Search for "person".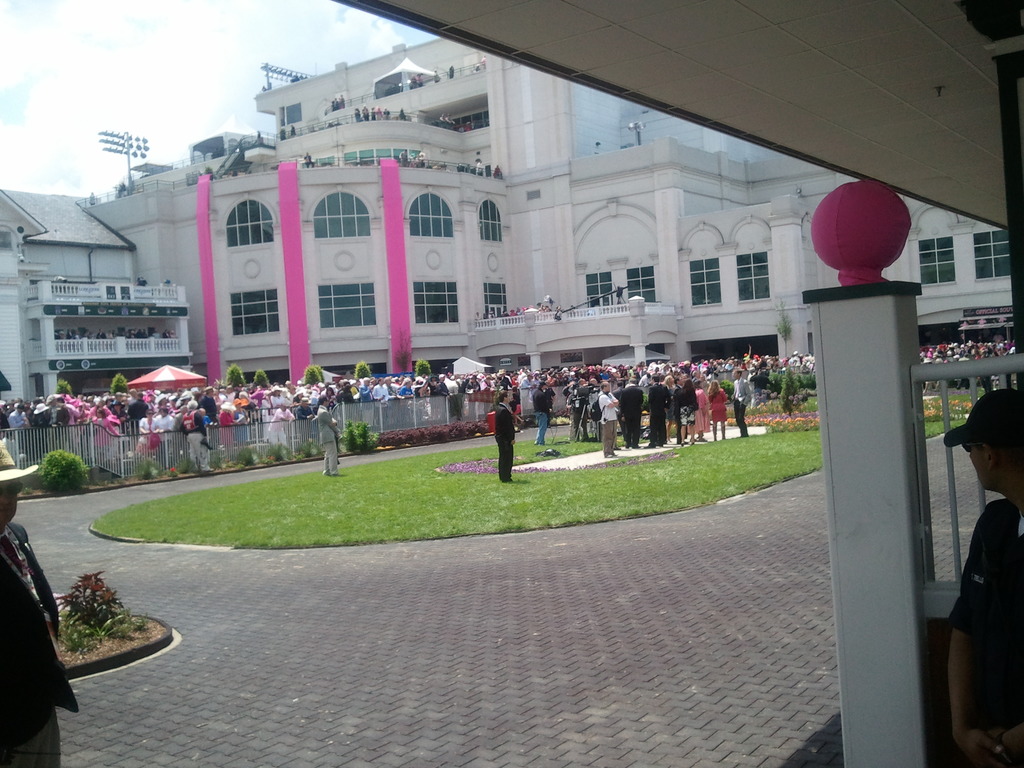
Found at [x1=454, y1=373, x2=477, y2=397].
